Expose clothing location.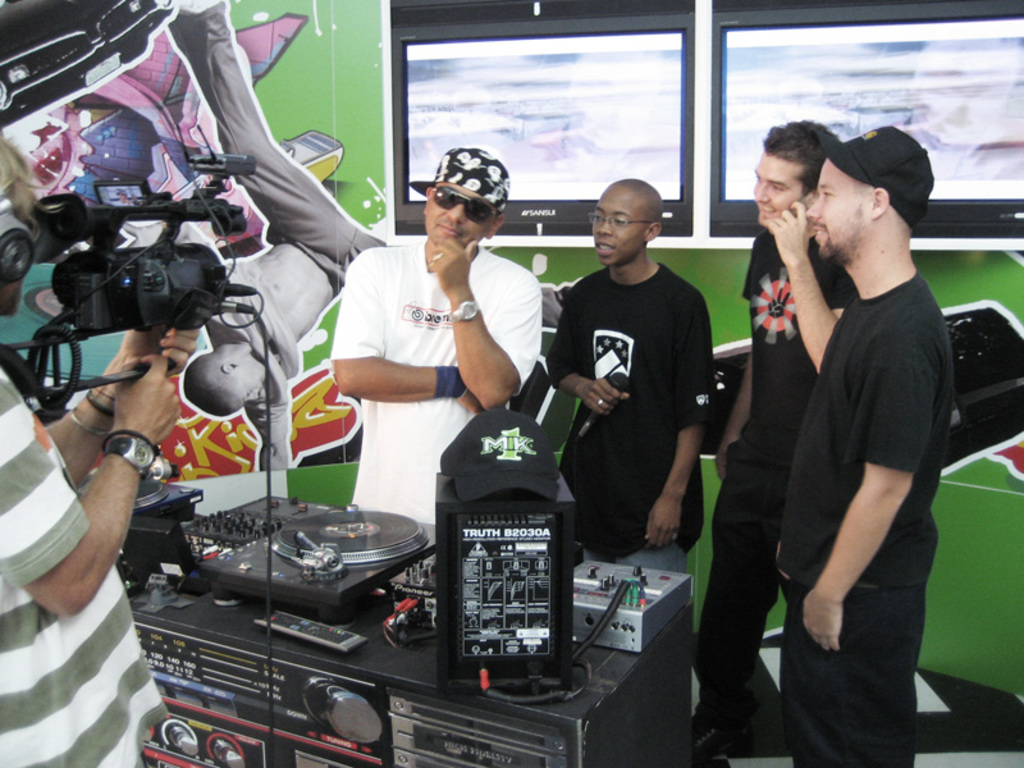
Exposed at x1=558, y1=225, x2=719, y2=568.
